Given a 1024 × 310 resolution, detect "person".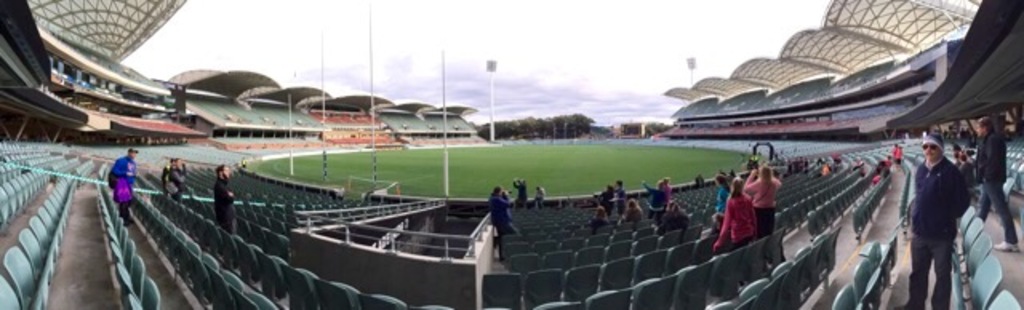
(710,174,758,249).
